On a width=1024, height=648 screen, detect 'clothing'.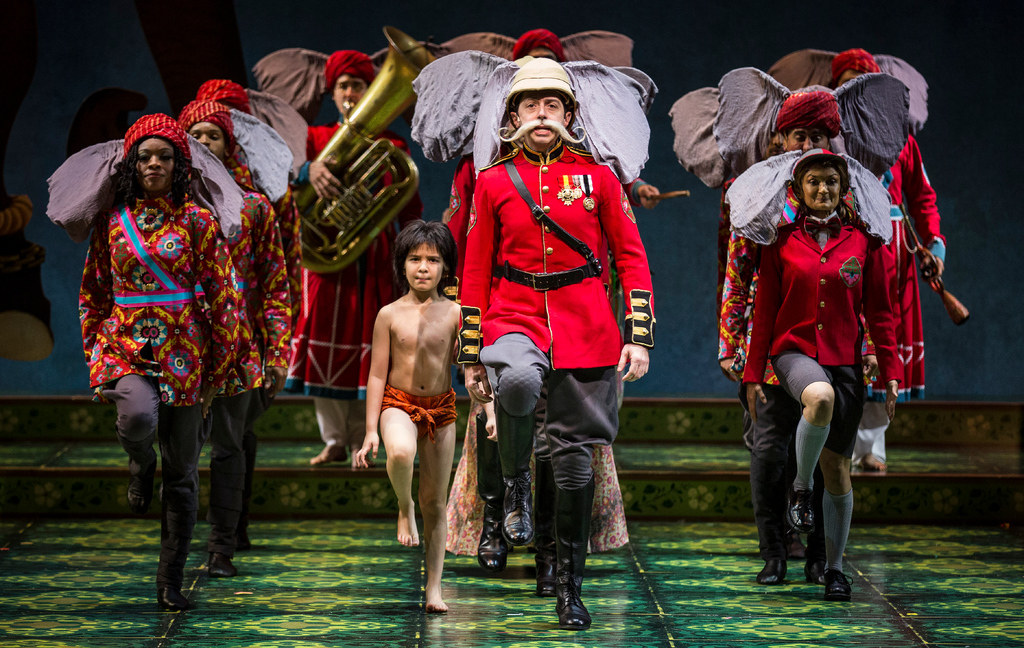
<bbox>742, 206, 906, 461</bbox>.
